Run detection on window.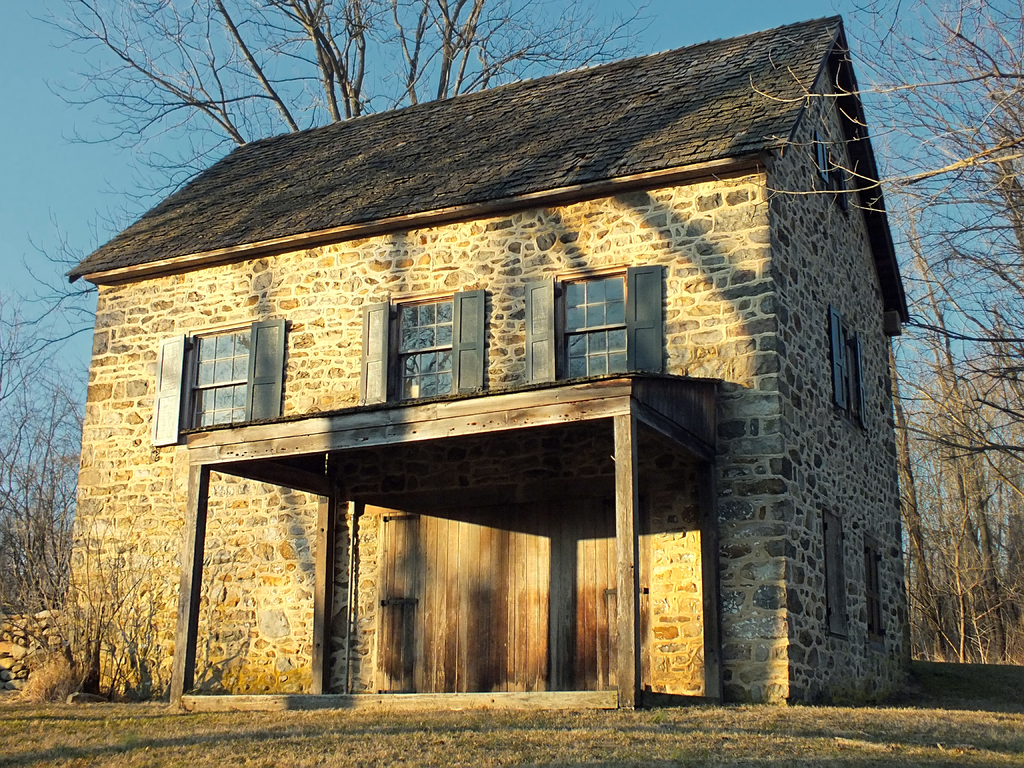
Result: pyautogui.locateOnScreen(862, 536, 884, 643).
